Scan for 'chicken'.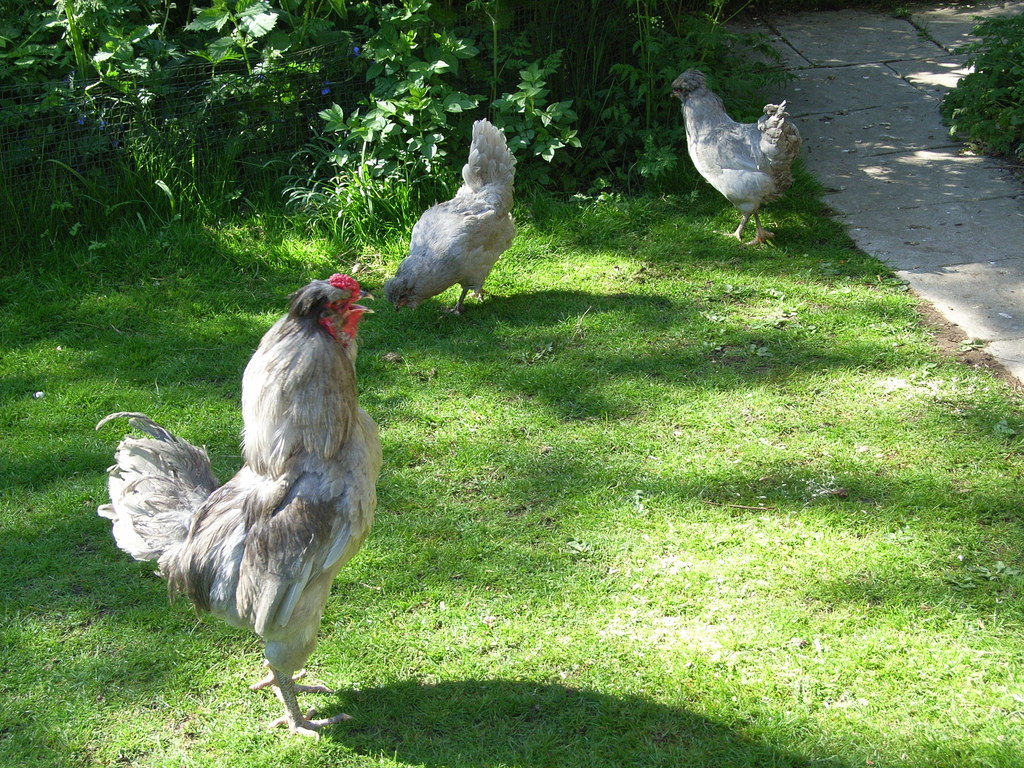
Scan result: {"left": 382, "top": 116, "right": 518, "bottom": 324}.
